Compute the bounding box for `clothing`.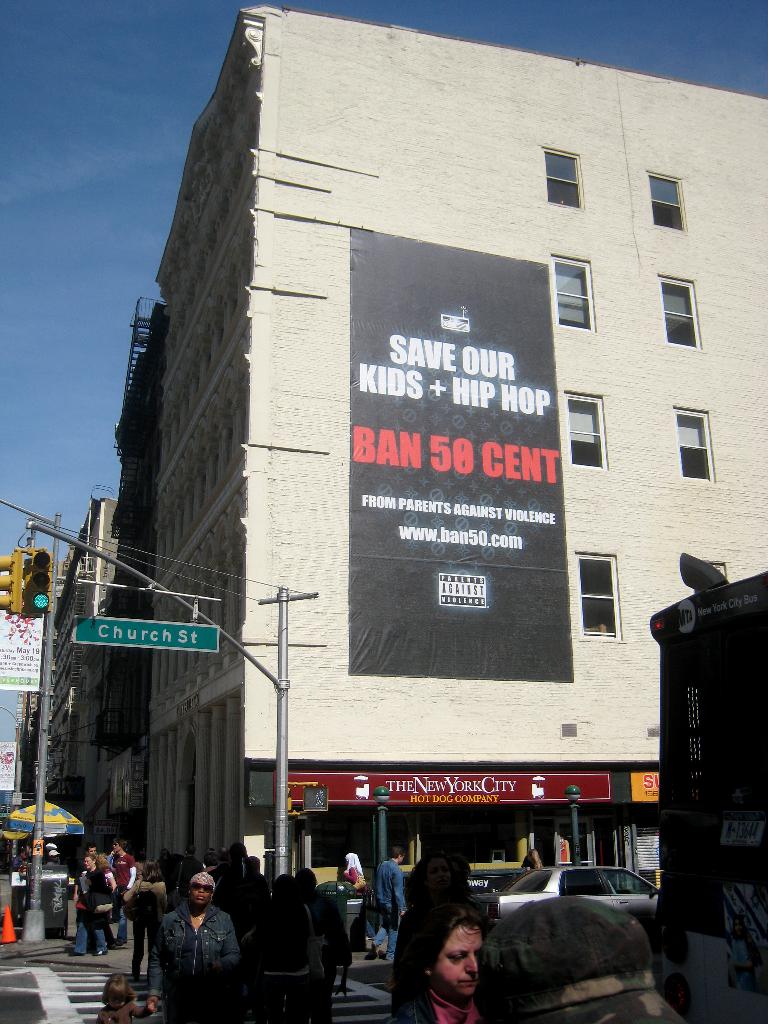
(left=100, top=1005, right=143, bottom=1023).
